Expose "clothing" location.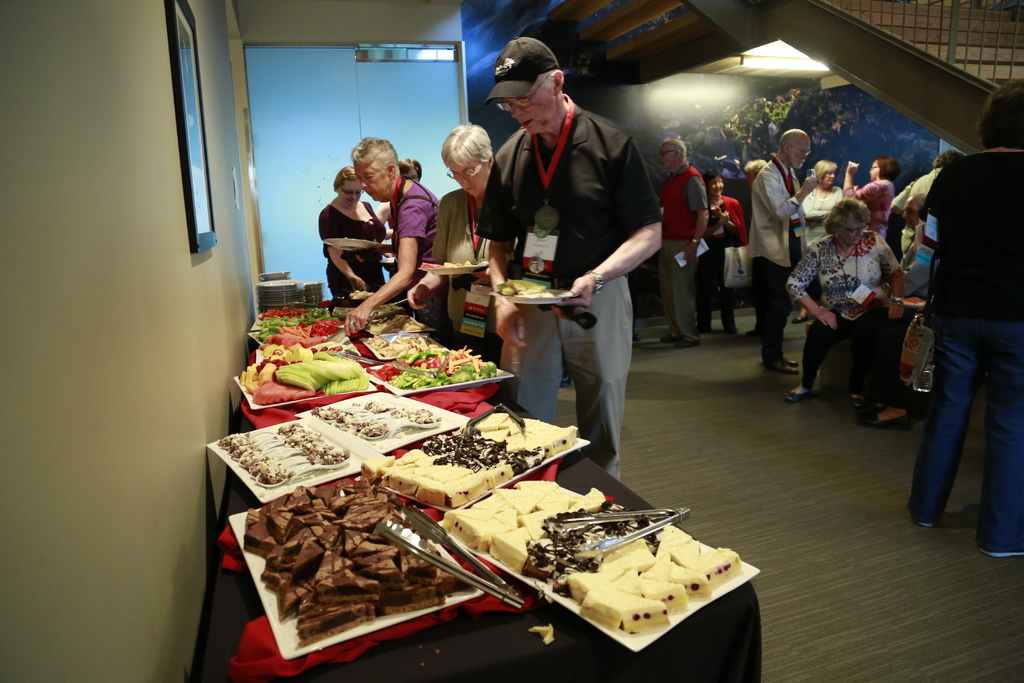
Exposed at x1=746 y1=159 x2=792 y2=350.
